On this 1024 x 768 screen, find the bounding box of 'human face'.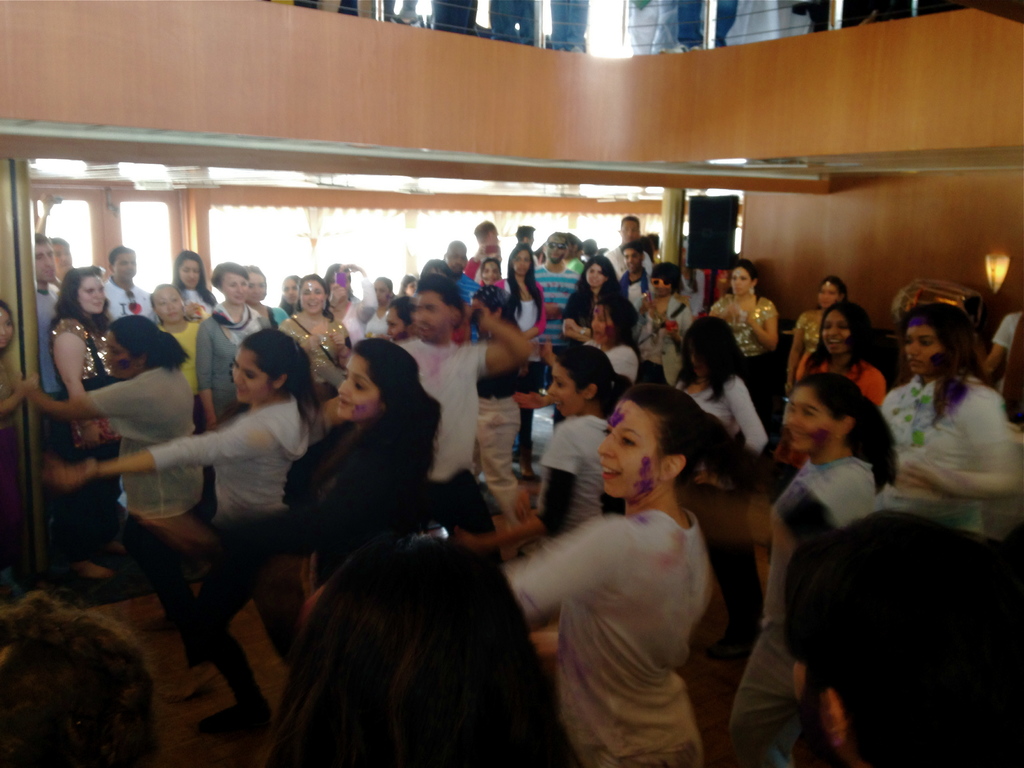
Bounding box: box=[0, 305, 17, 351].
